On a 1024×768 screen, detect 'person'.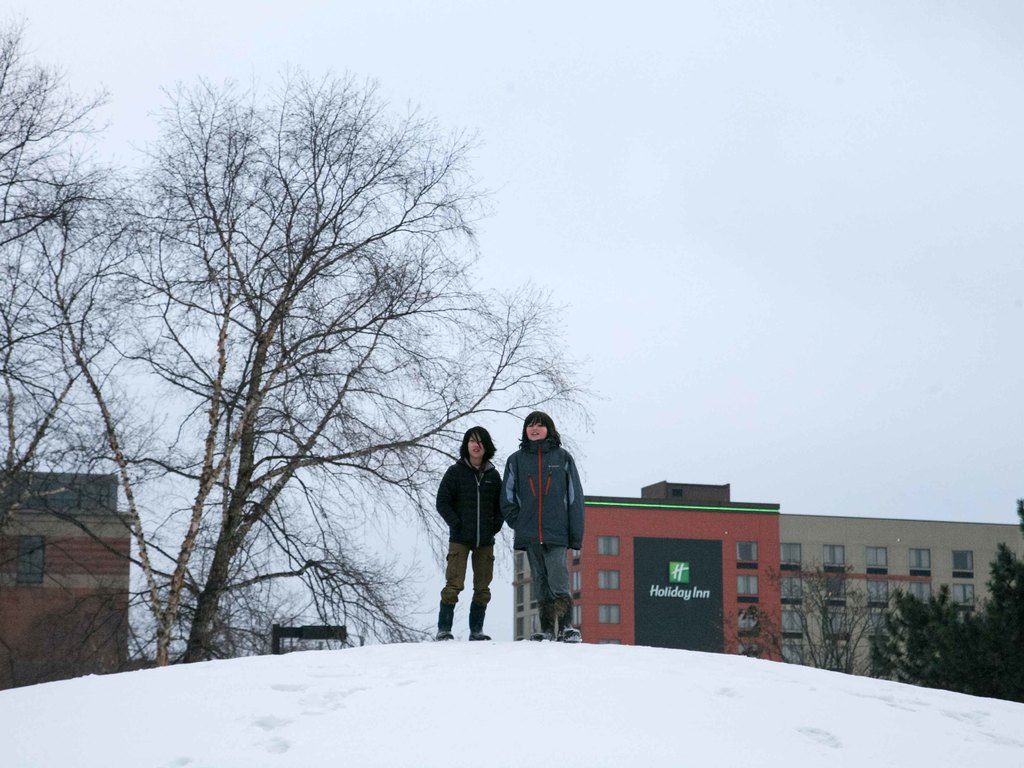
select_region(500, 412, 588, 644).
